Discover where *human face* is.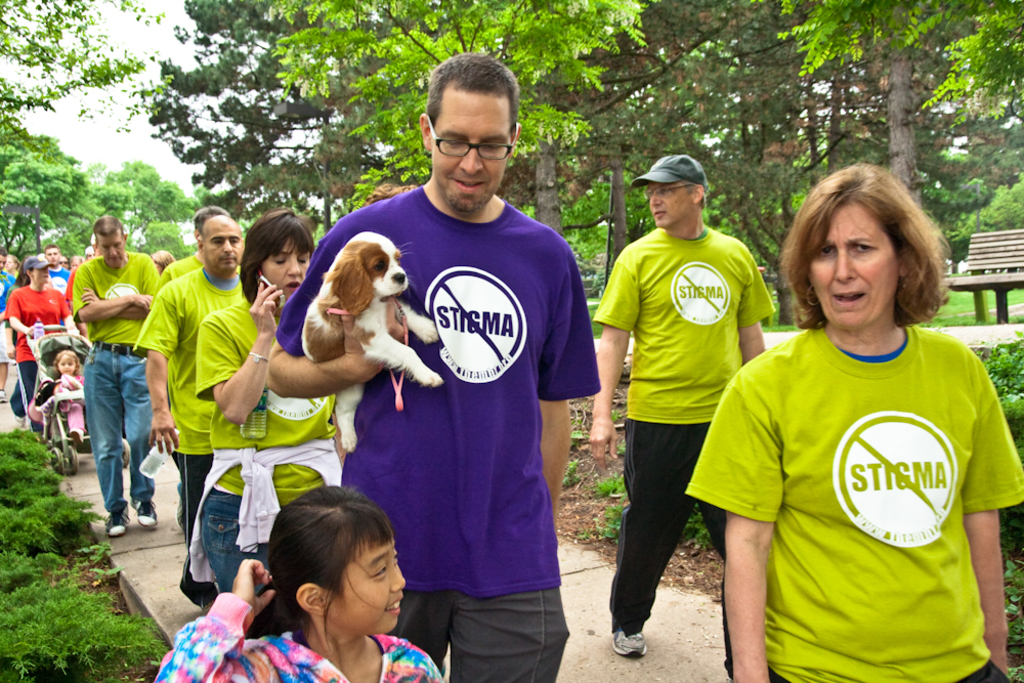
Discovered at BBox(647, 181, 696, 227).
